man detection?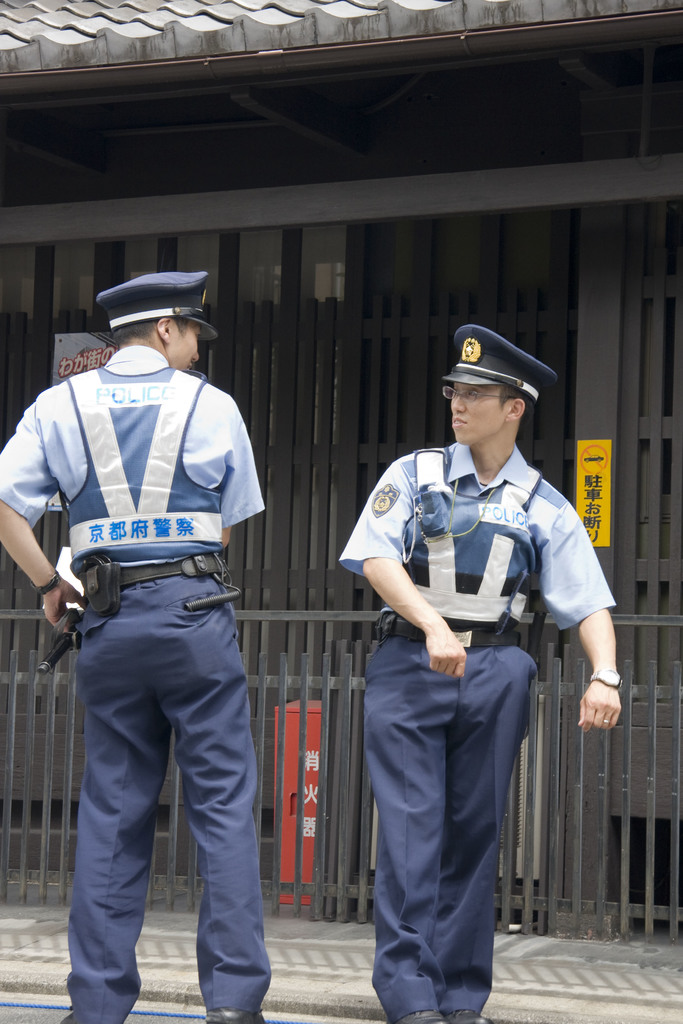
left=0, top=268, right=268, bottom=1023
